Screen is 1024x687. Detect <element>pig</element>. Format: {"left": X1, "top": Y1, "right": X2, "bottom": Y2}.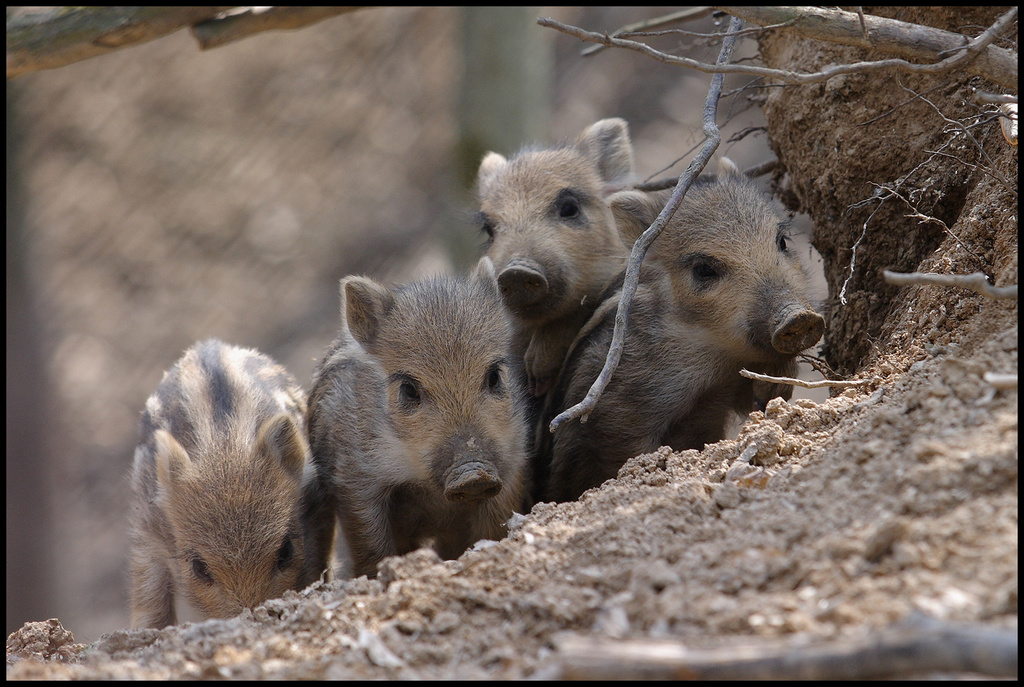
{"left": 307, "top": 273, "right": 531, "bottom": 576}.
